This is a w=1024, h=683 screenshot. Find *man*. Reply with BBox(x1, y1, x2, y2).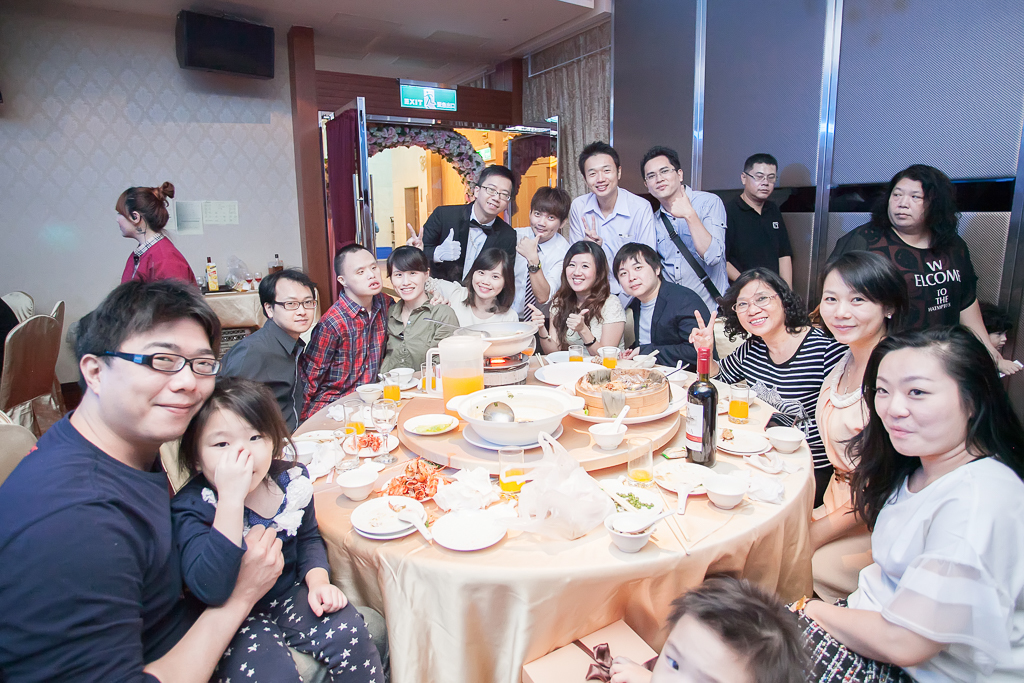
BBox(727, 154, 797, 357).
